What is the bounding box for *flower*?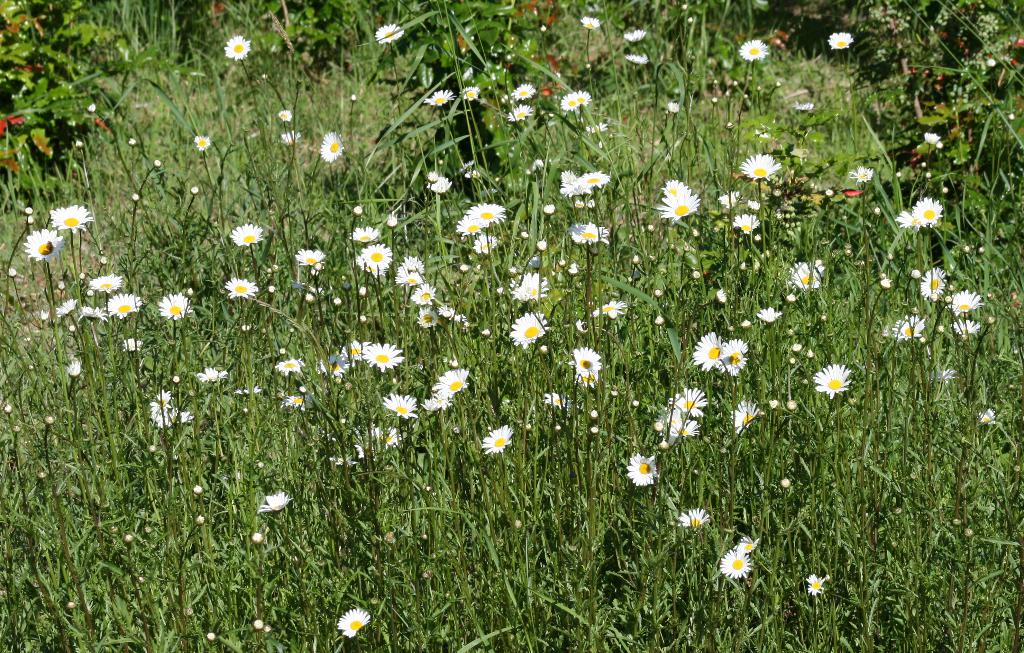
{"x1": 578, "y1": 13, "x2": 601, "y2": 29}.
